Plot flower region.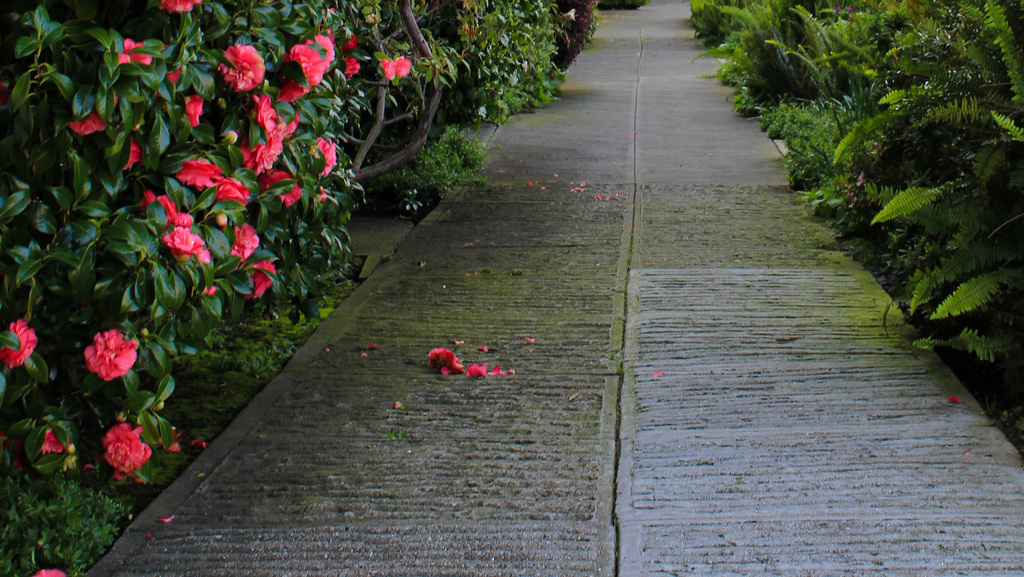
Plotted at crop(308, 33, 335, 63).
